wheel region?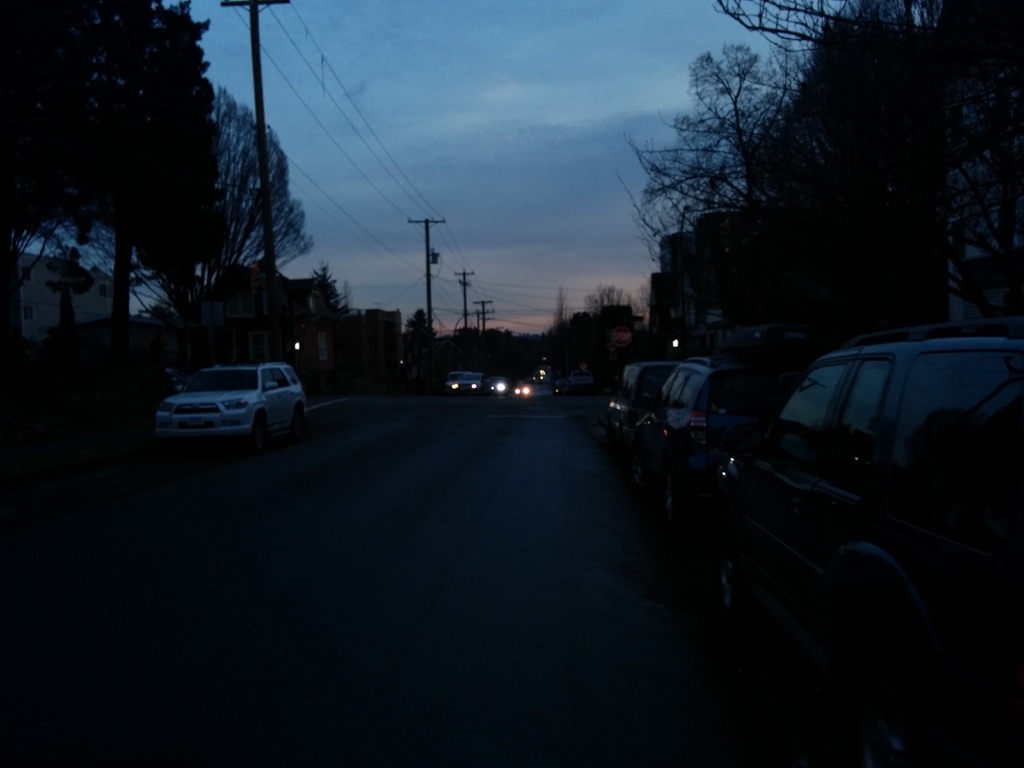
l=246, t=408, r=273, b=438
